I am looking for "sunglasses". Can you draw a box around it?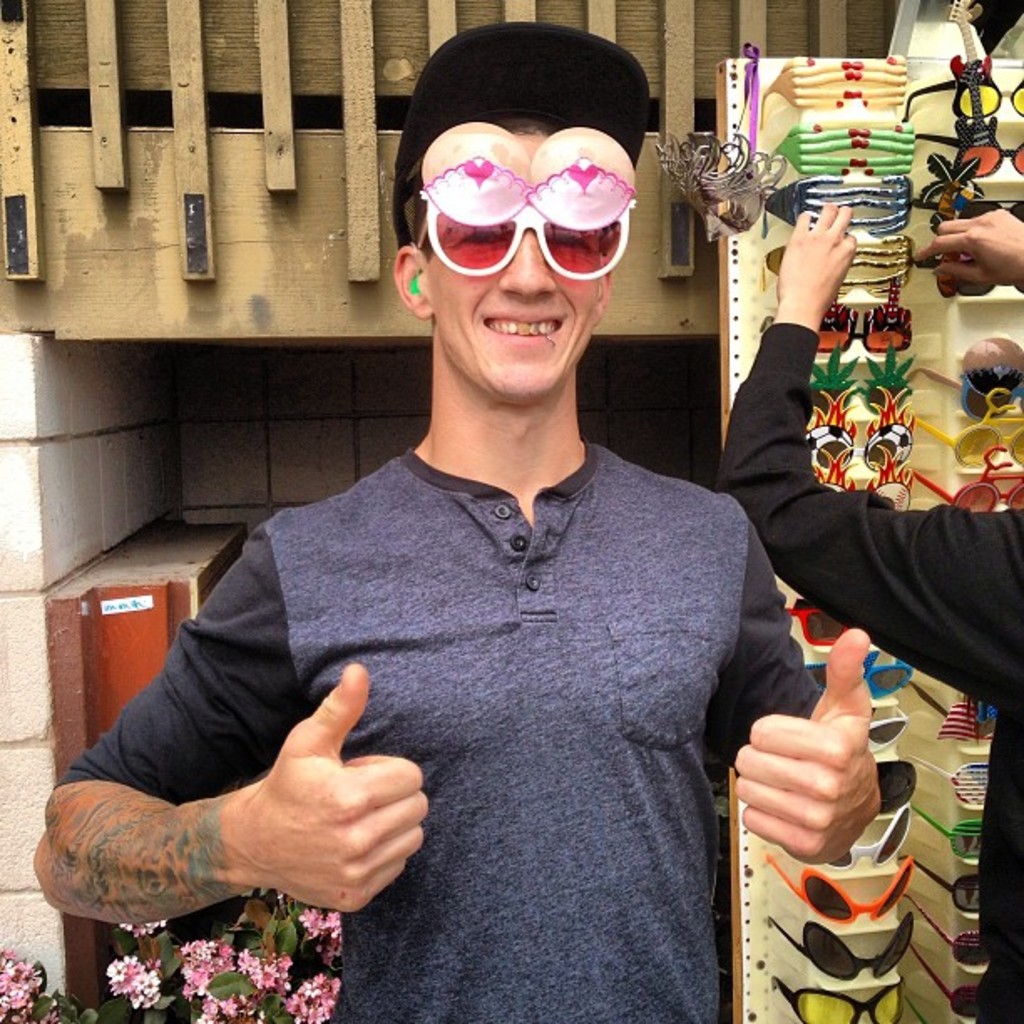
Sure, the bounding box is box=[863, 698, 912, 755].
